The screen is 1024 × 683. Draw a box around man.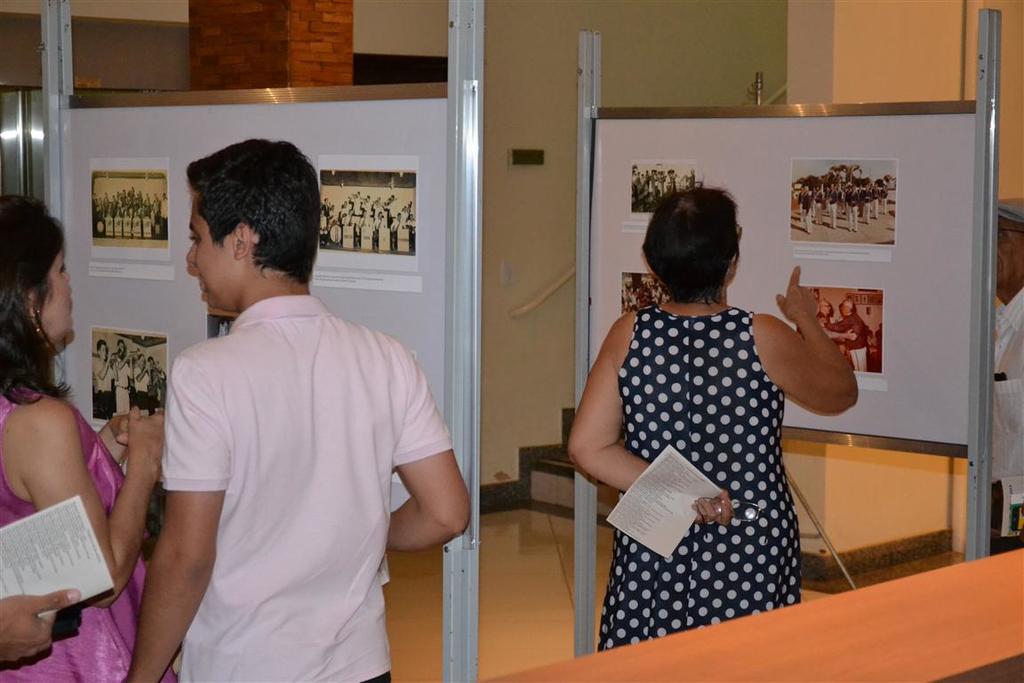
box=[823, 299, 867, 373].
